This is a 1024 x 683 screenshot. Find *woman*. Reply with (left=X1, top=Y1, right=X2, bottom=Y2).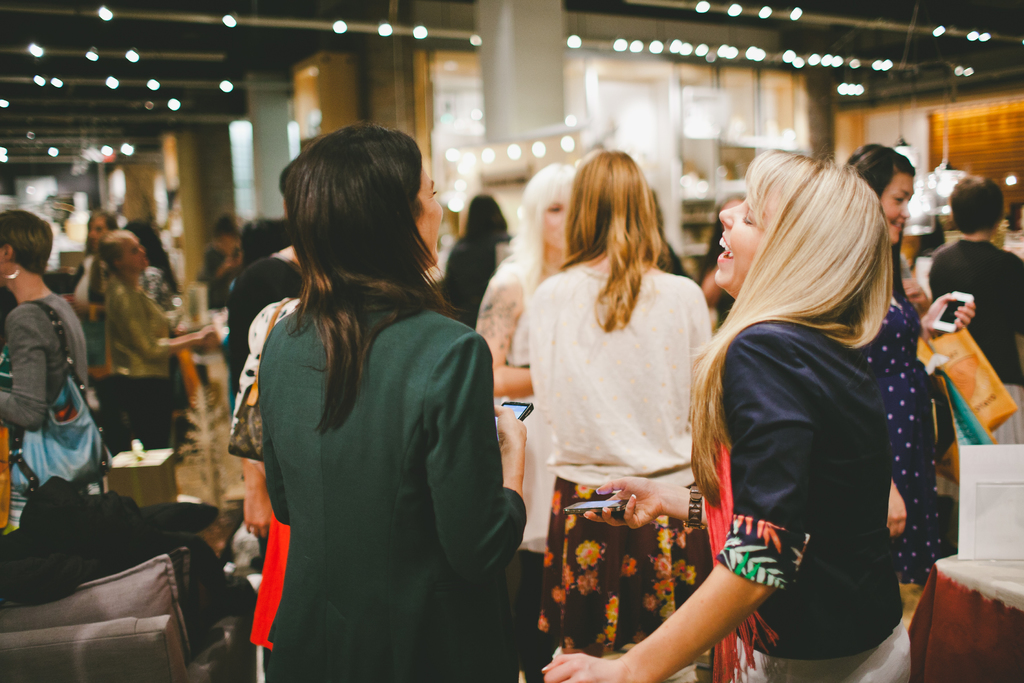
(left=473, top=160, right=578, bottom=557).
